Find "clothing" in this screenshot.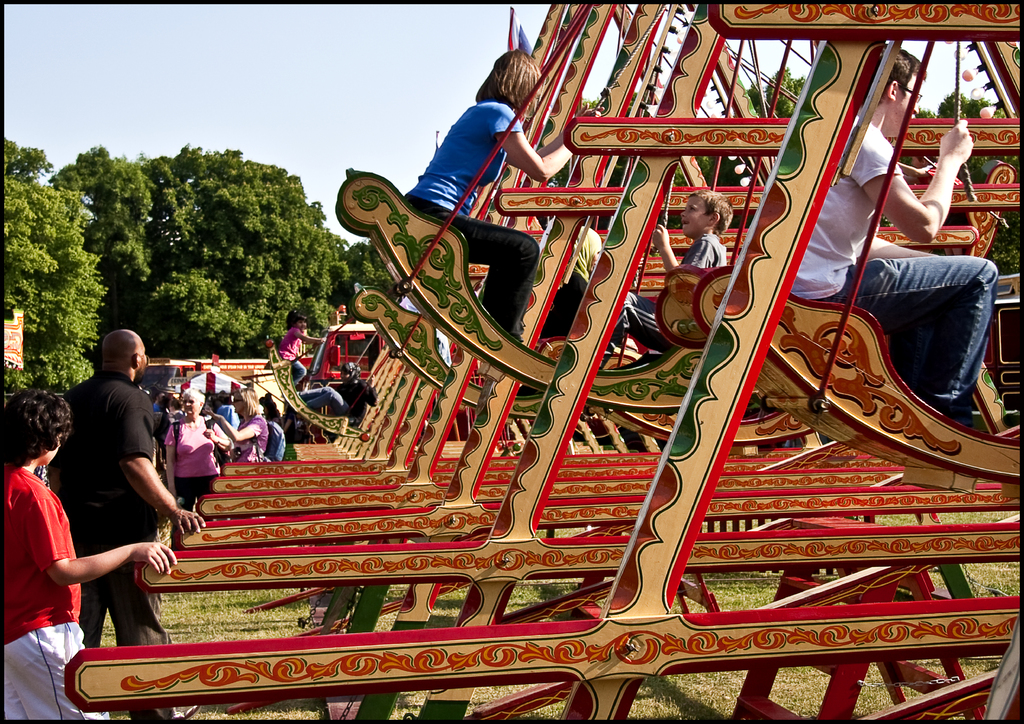
The bounding box for "clothing" is <region>410, 100, 535, 355</region>.
